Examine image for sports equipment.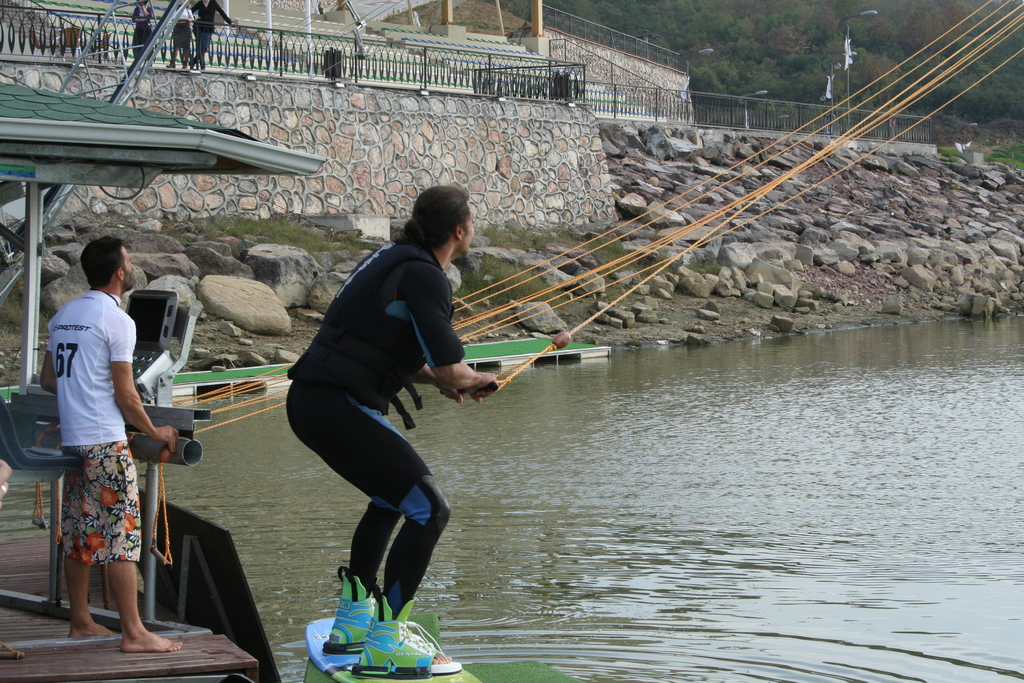
Examination result: (299,616,482,682).
